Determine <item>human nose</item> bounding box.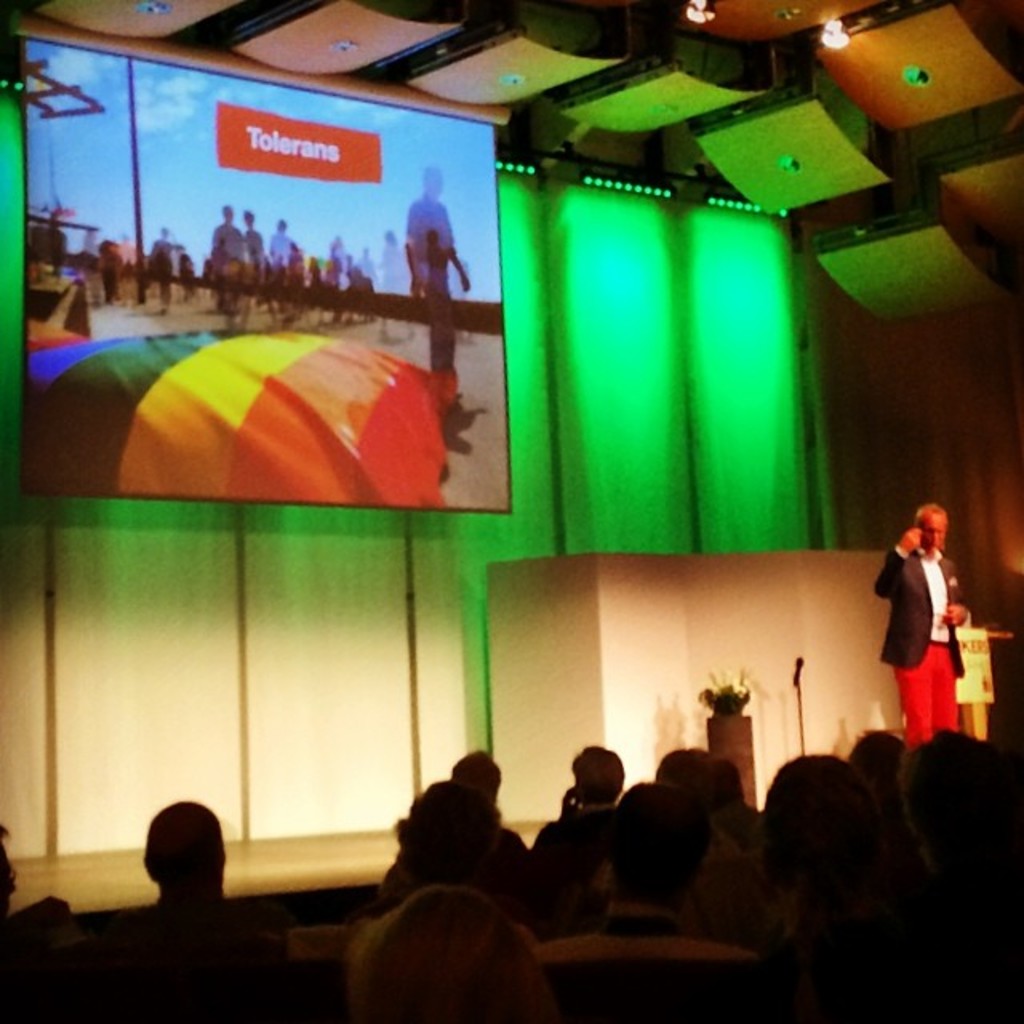
Determined: [928, 534, 938, 546].
